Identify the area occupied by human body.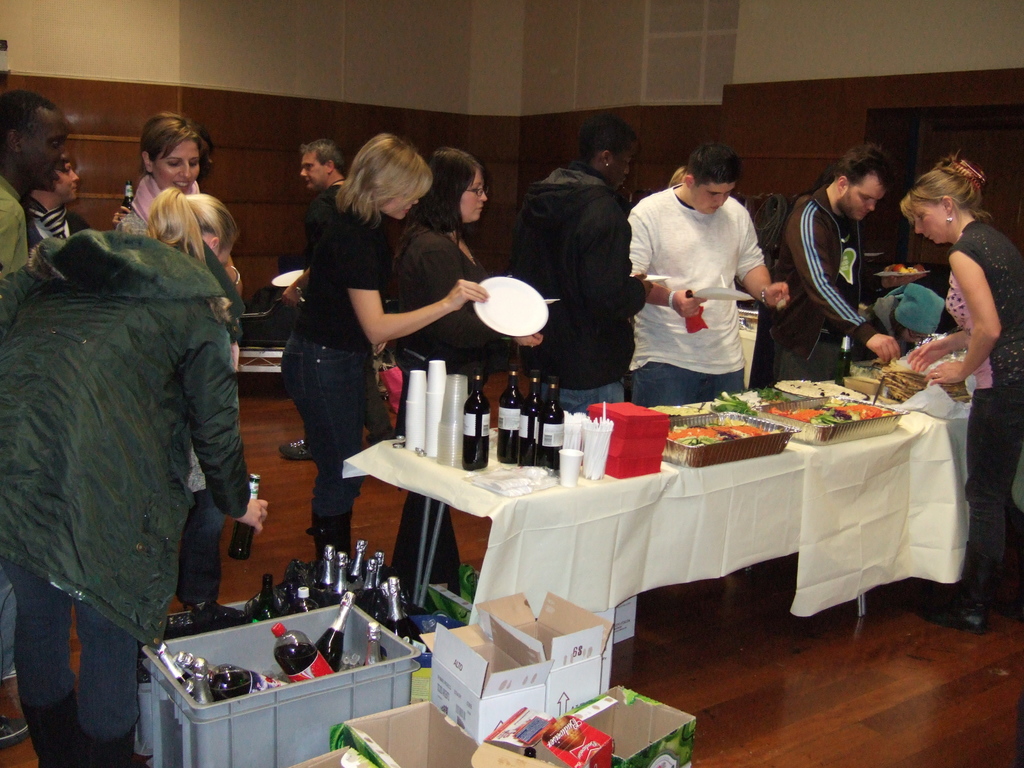
Area: {"x1": 261, "y1": 127, "x2": 458, "y2": 556}.
